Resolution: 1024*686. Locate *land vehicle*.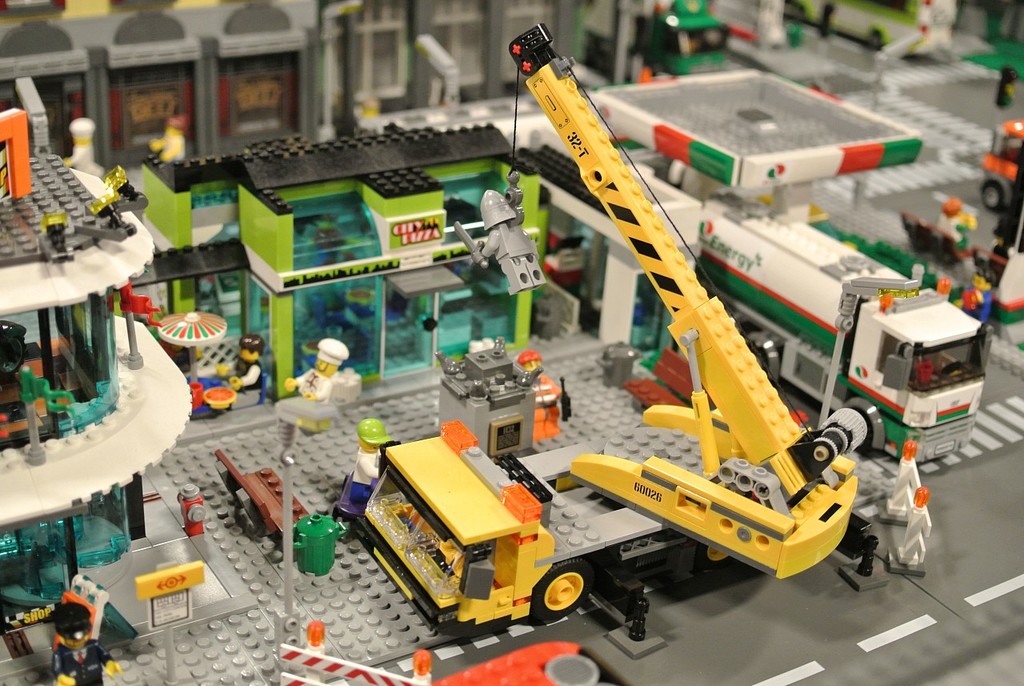
box=[700, 191, 992, 463].
